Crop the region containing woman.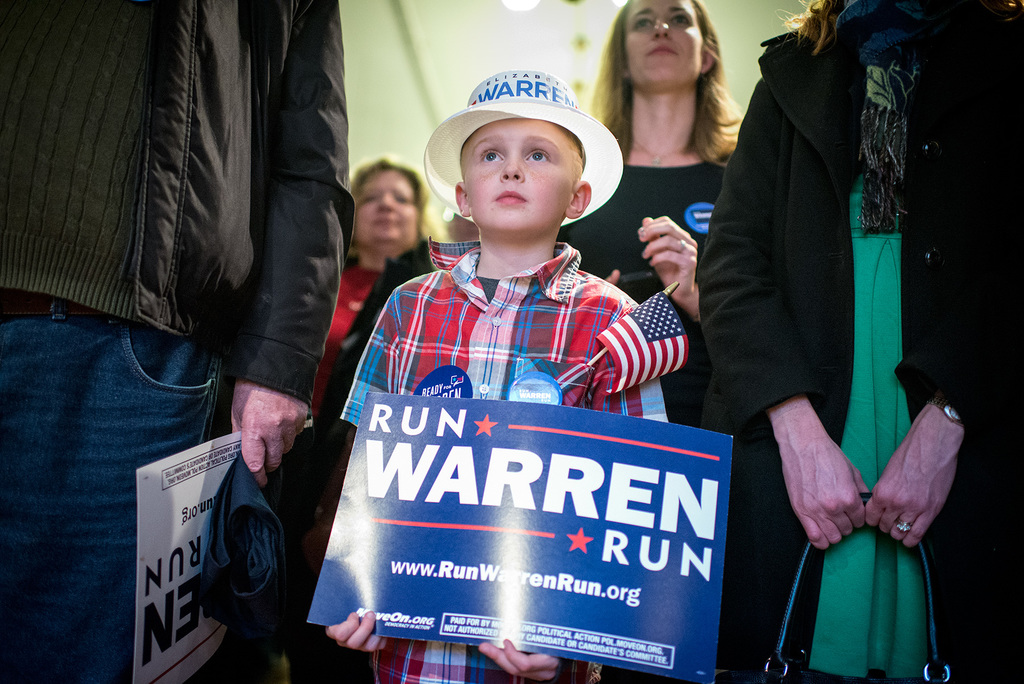
Crop region: (292,156,451,435).
